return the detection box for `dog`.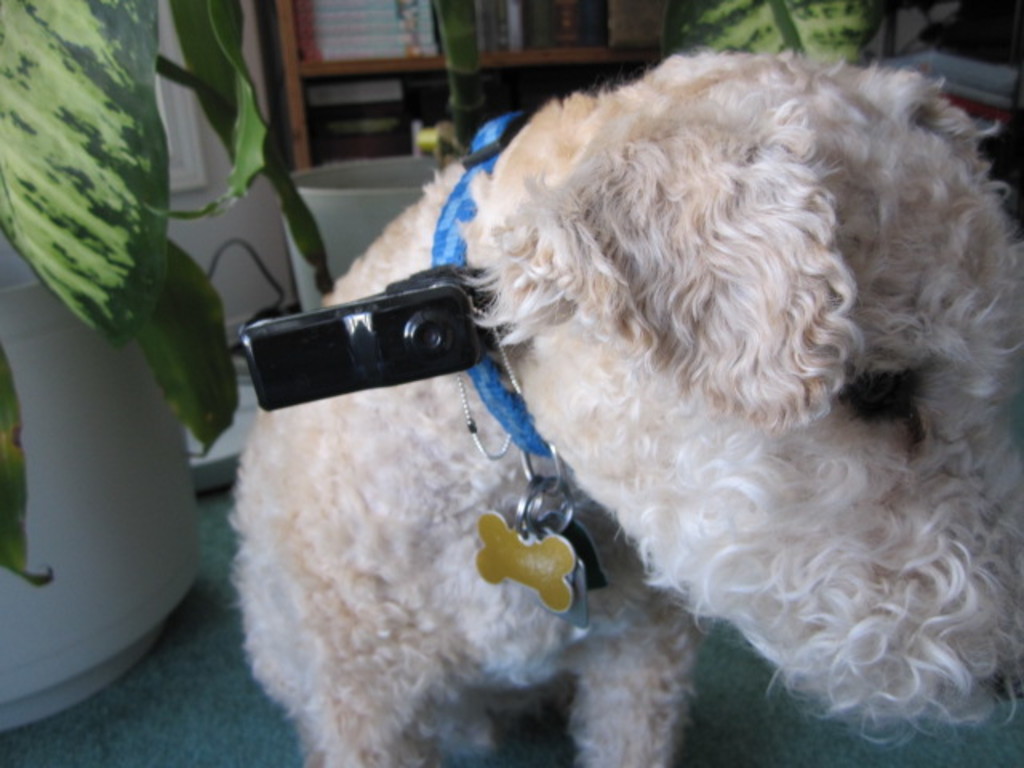
(left=226, top=43, right=1022, bottom=766).
